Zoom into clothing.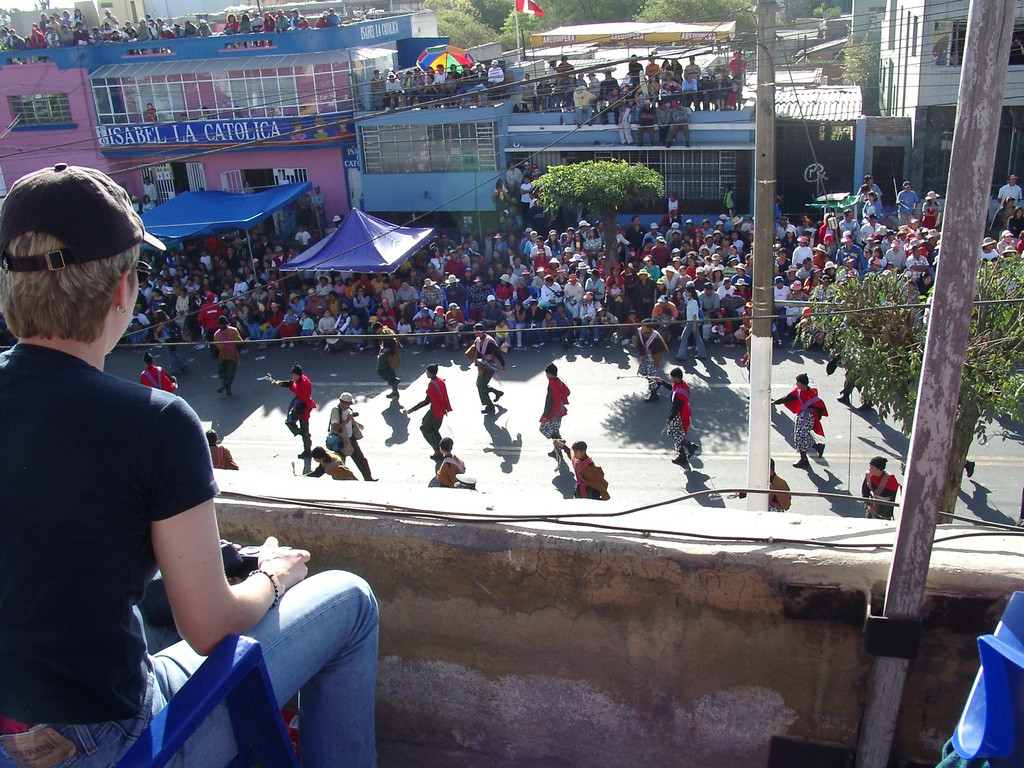
Zoom target: <bbox>314, 15, 332, 26</bbox>.
